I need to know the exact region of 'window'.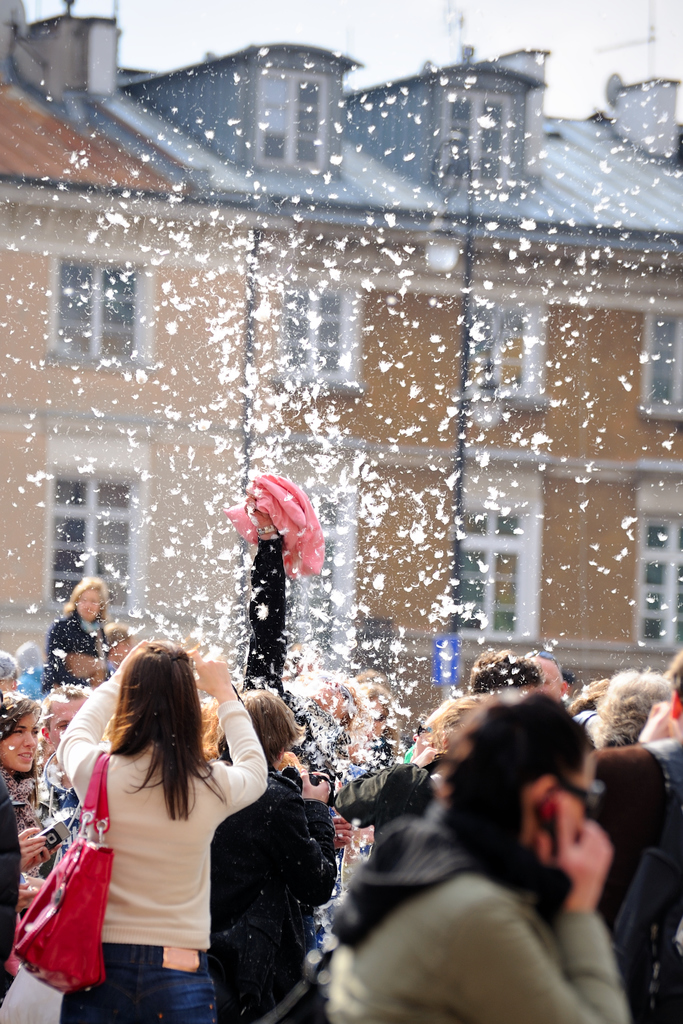
Region: crop(43, 469, 148, 614).
